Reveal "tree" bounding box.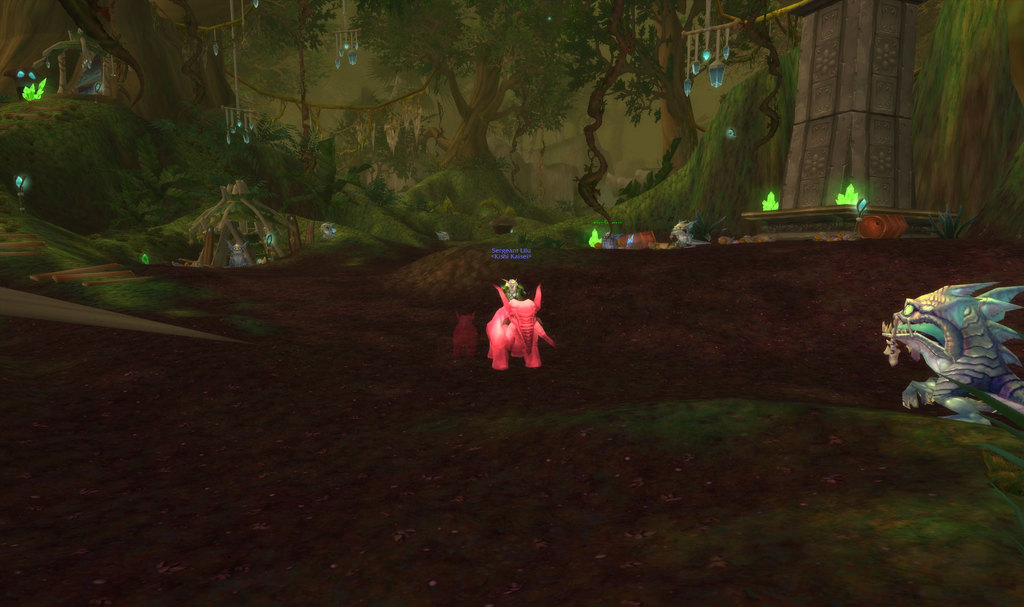
Revealed: box=[241, 0, 340, 161].
